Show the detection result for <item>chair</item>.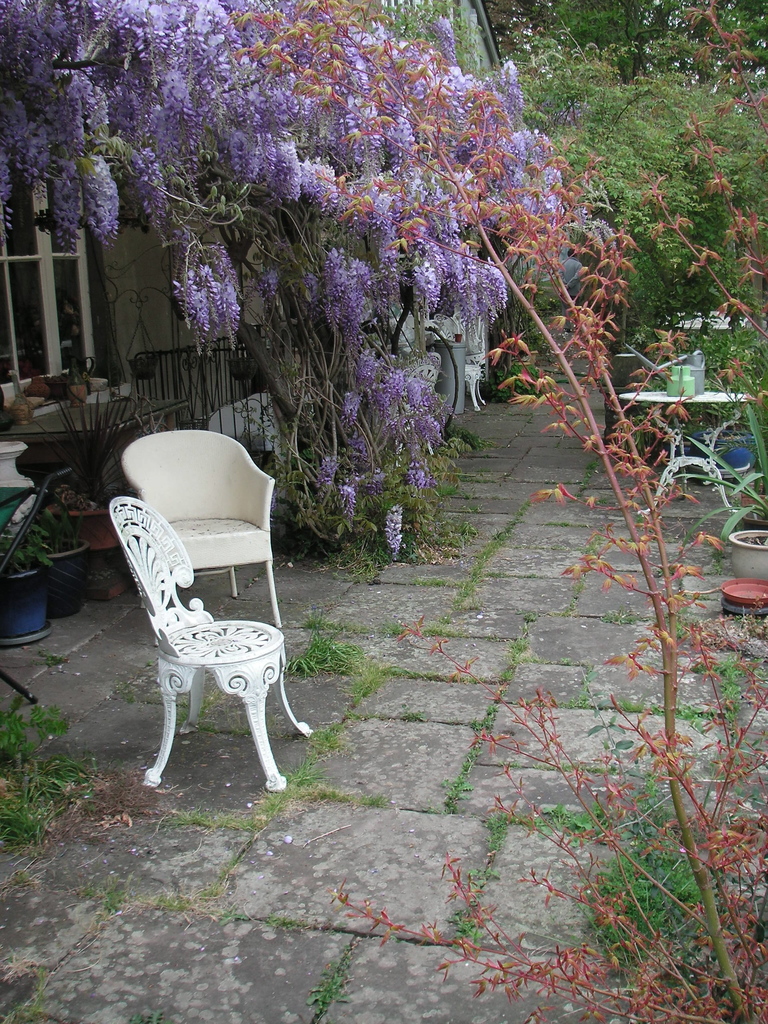
[left=118, top=428, right=284, bottom=630].
